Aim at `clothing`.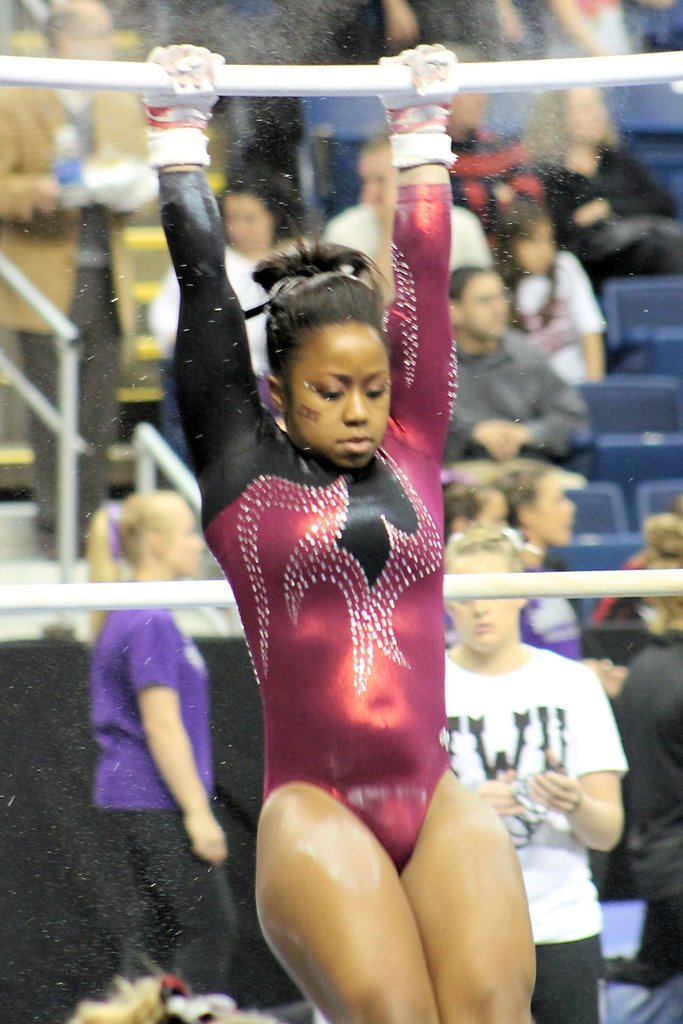
Aimed at pyautogui.locateOnScreen(153, 168, 453, 873).
